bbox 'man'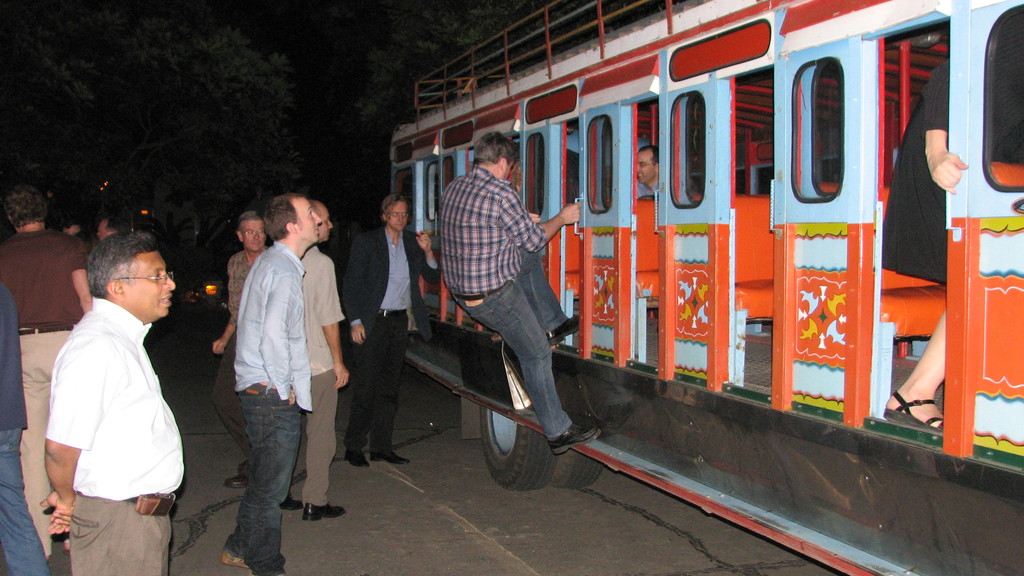
280/196/349/520
